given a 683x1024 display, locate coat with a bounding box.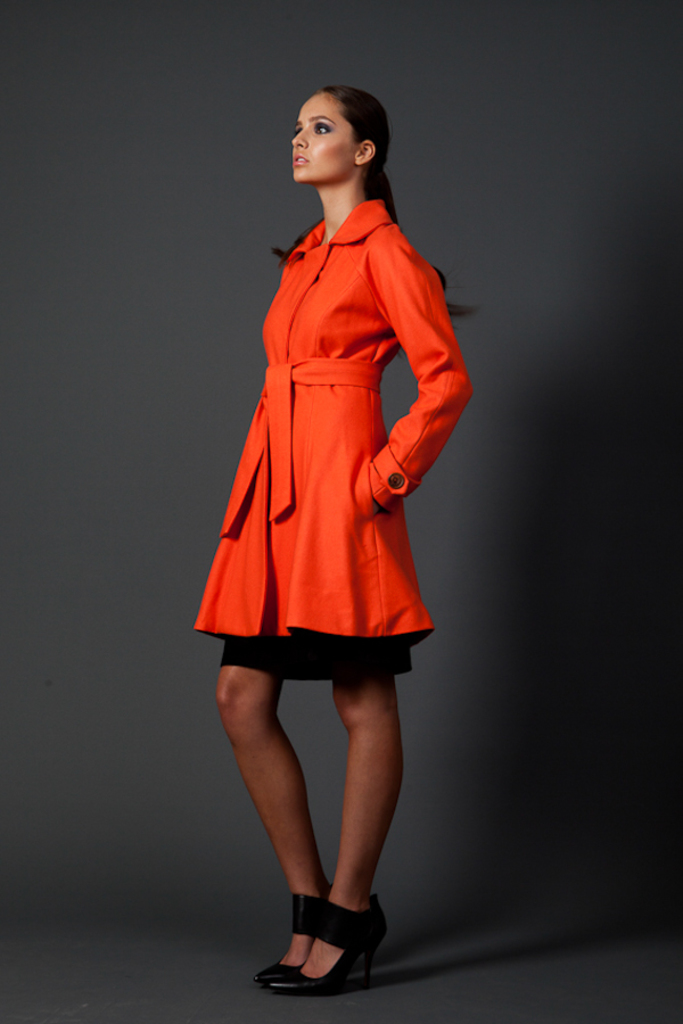
Located: [191,199,472,642].
